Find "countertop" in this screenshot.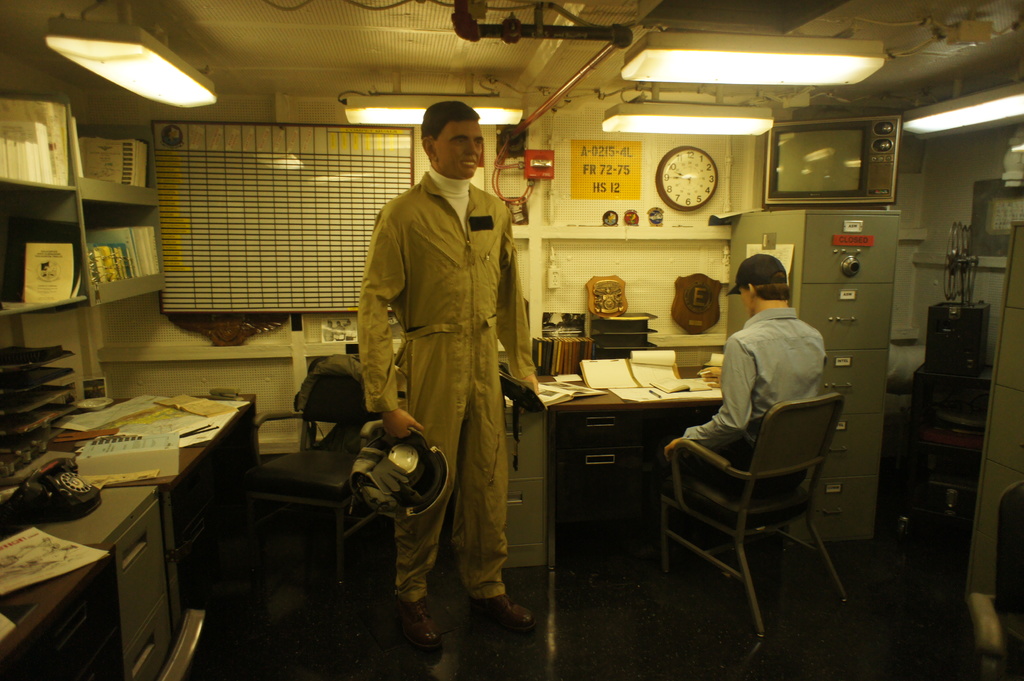
The bounding box for "countertop" is crop(1, 391, 266, 679).
